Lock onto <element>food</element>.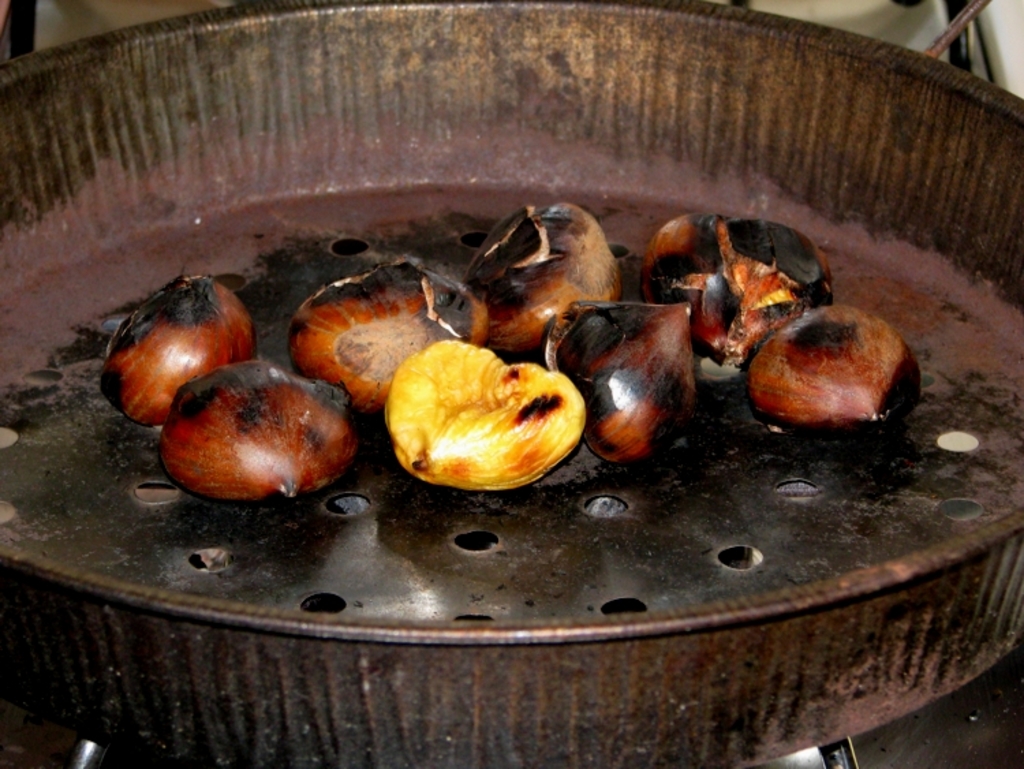
Locked: bbox=(102, 275, 255, 422).
